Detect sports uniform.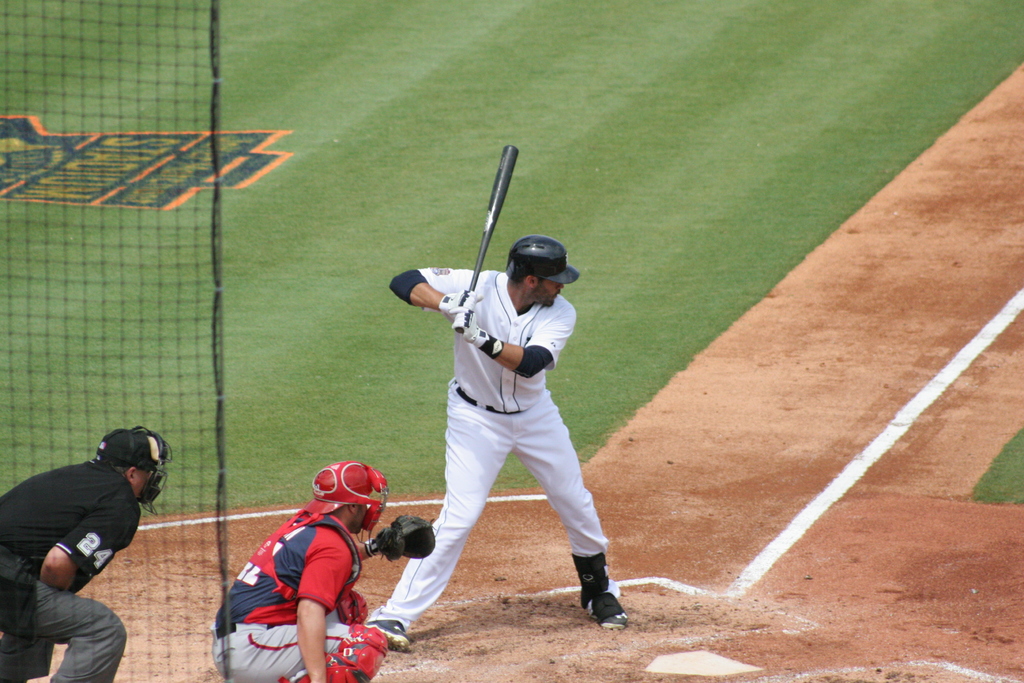
Detected at 207, 460, 432, 682.
